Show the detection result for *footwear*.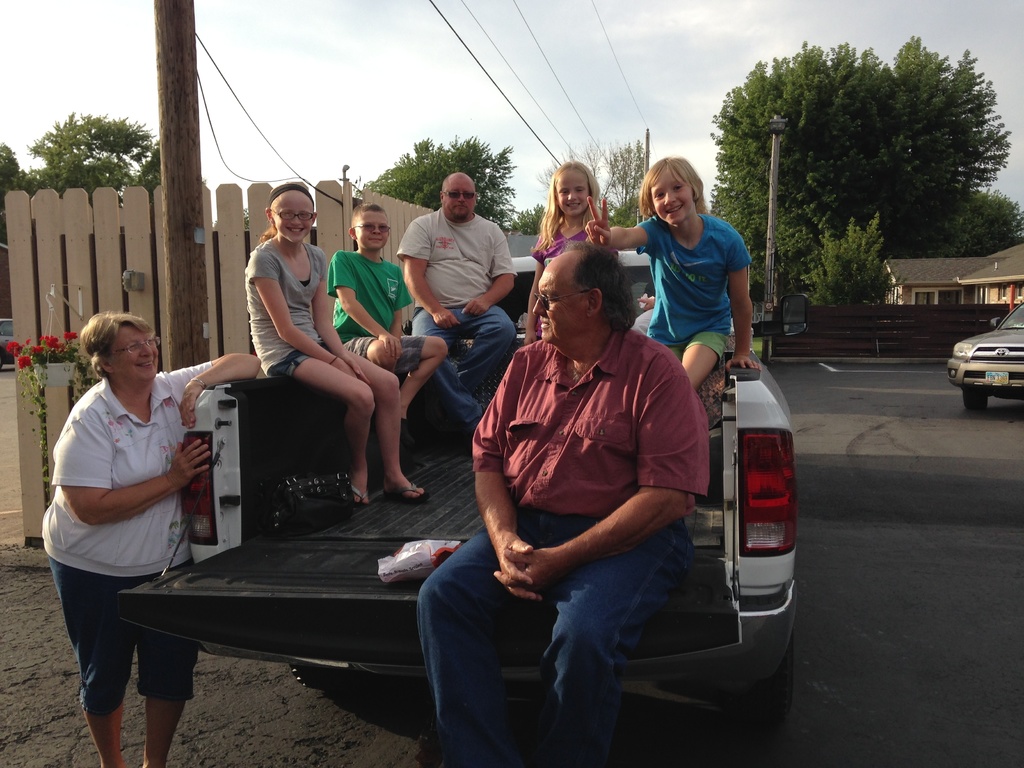
locate(394, 483, 428, 497).
